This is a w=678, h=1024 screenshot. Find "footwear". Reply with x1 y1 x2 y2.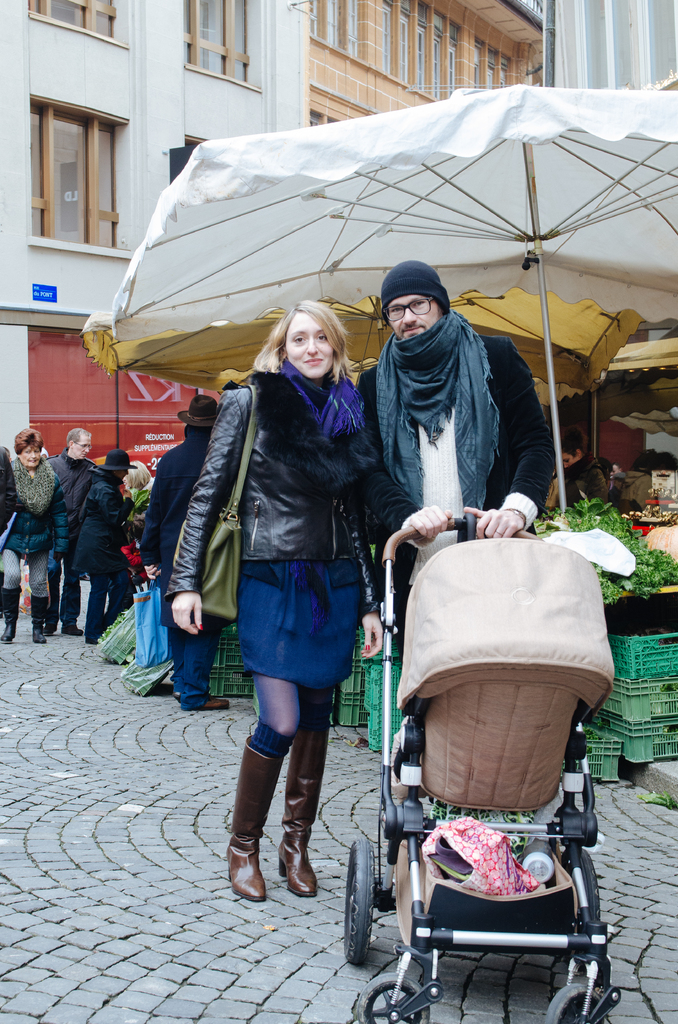
207 692 230 713.
